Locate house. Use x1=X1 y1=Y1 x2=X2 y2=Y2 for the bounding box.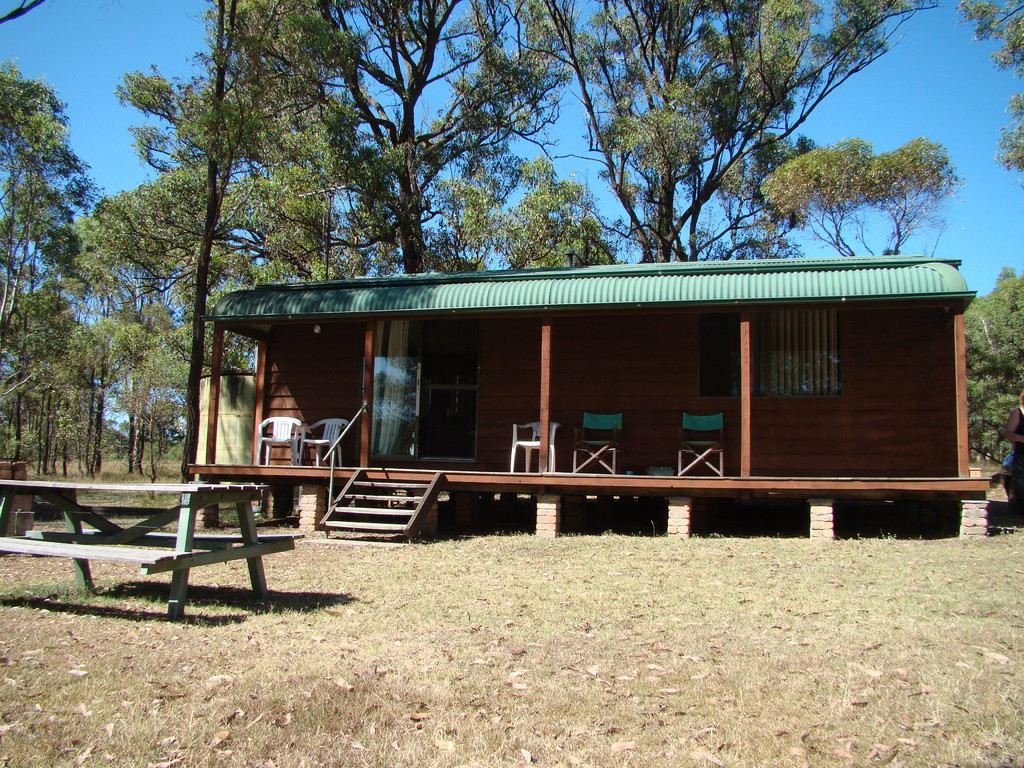
x1=259 y1=274 x2=961 y2=545.
